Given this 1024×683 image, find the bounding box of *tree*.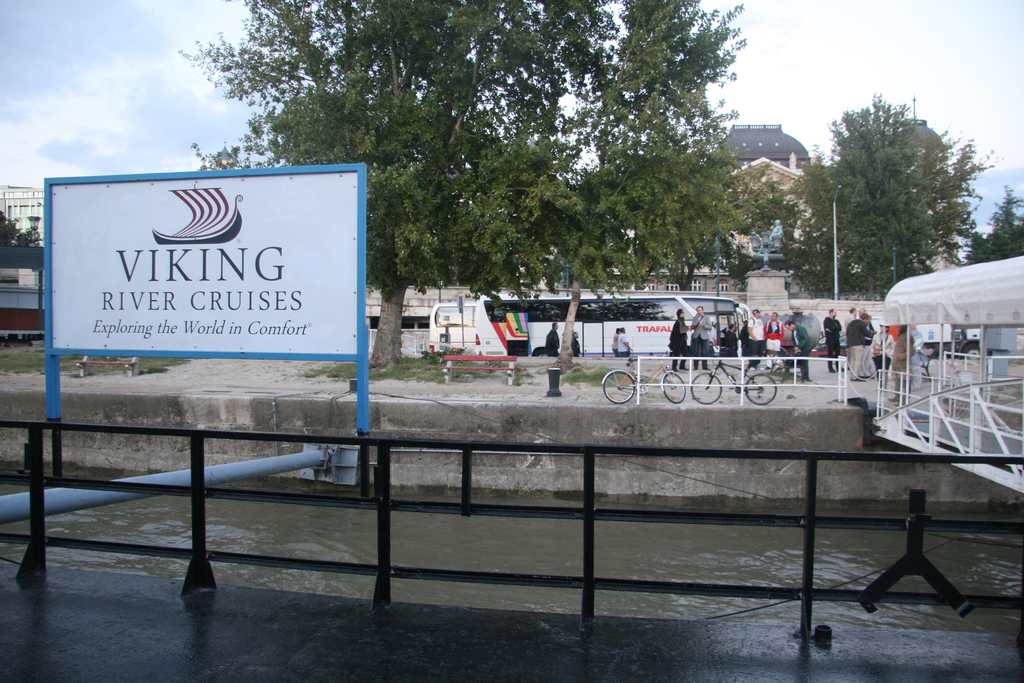
985, 176, 1023, 269.
